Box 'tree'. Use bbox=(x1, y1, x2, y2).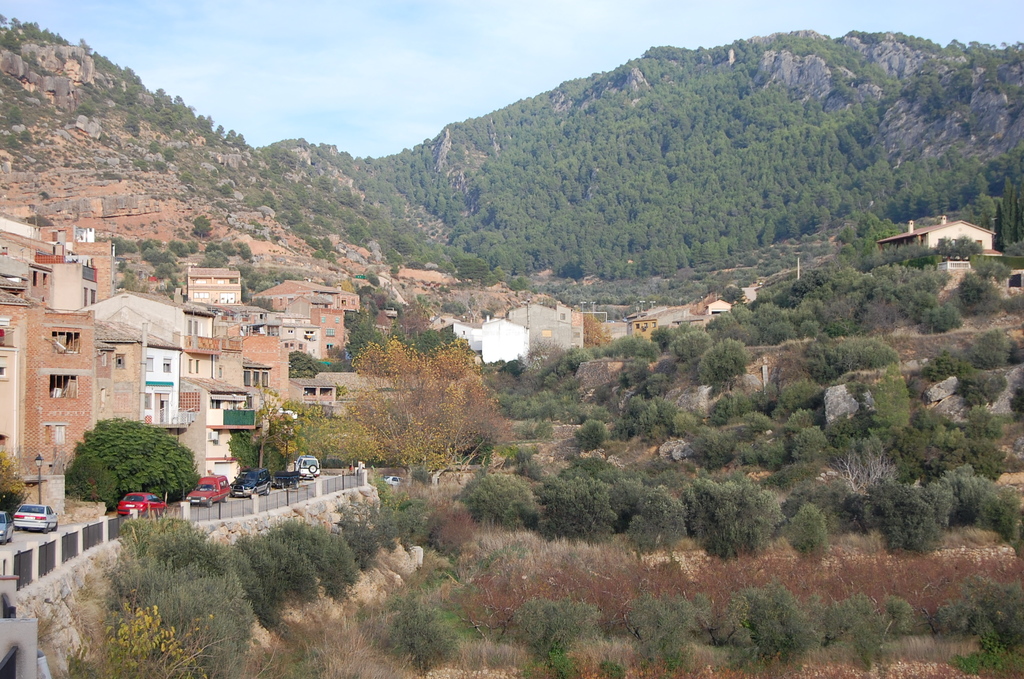
bbox=(339, 336, 477, 518).
